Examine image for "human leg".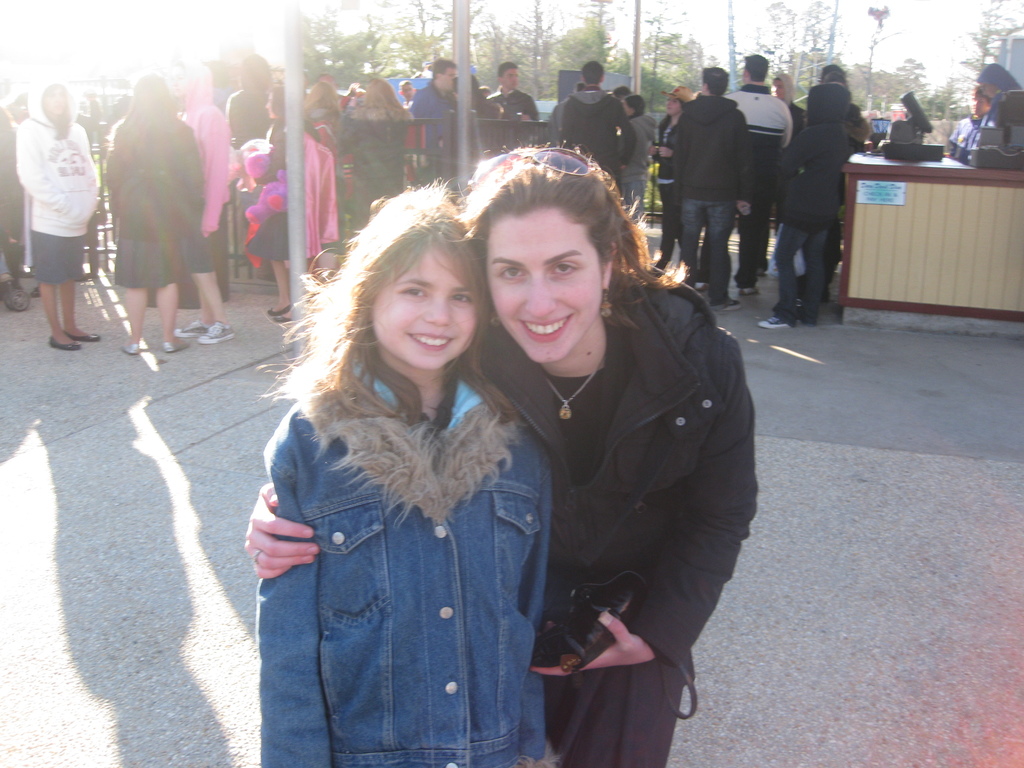
Examination result: locate(26, 216, 83, 352).
